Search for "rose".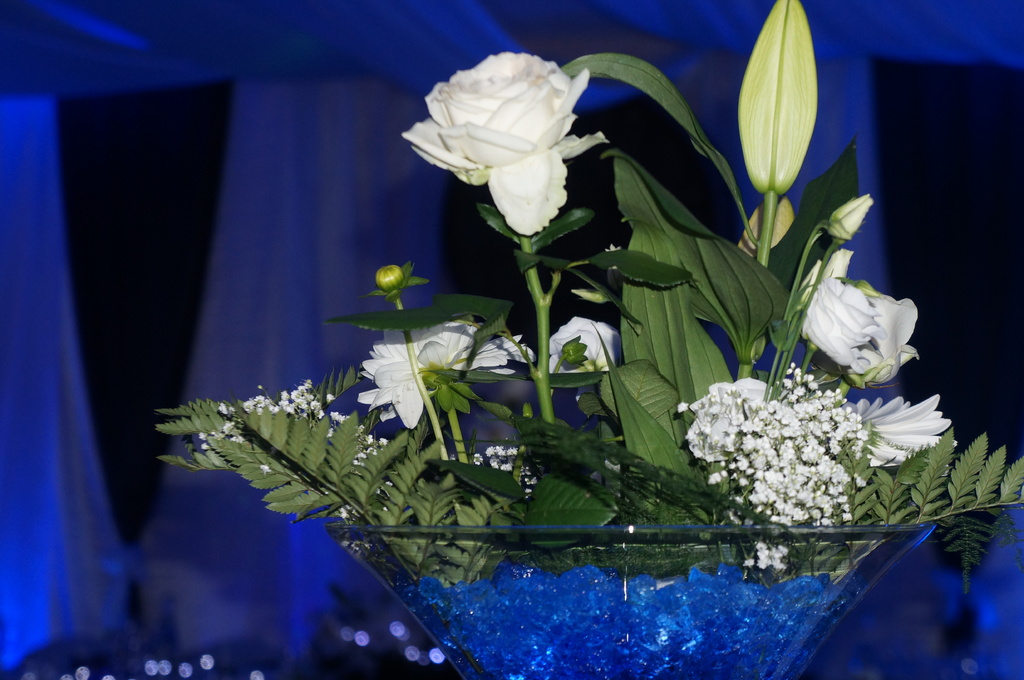
Found at pyautogui.locateOnScreen(801, 274, 882, 371).
